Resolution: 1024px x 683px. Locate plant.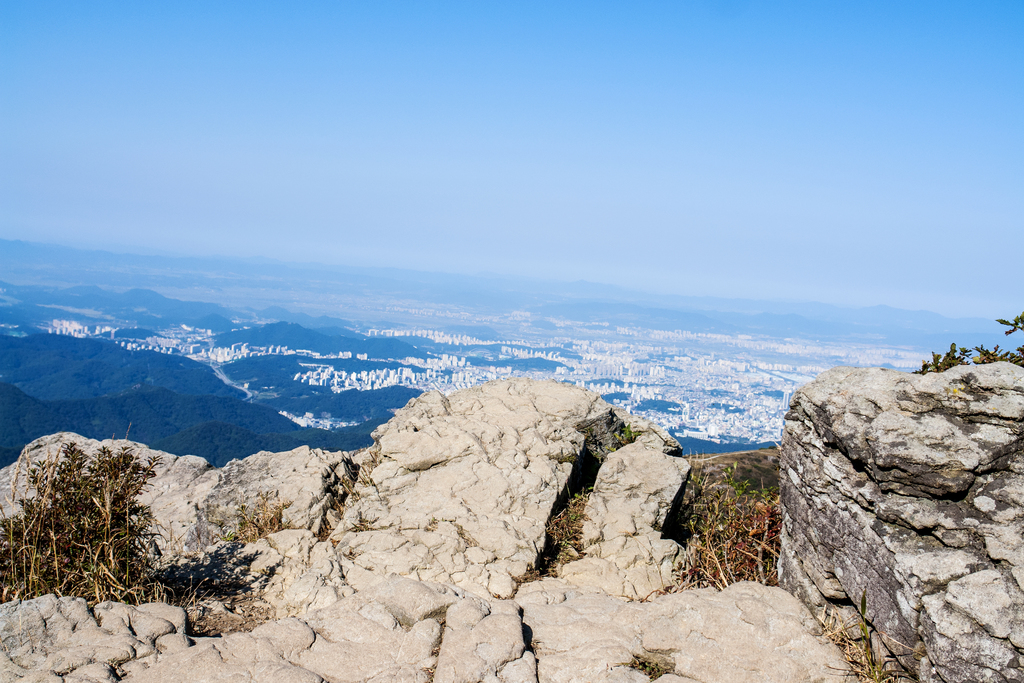
Rect(611, 653, 668, 680).
